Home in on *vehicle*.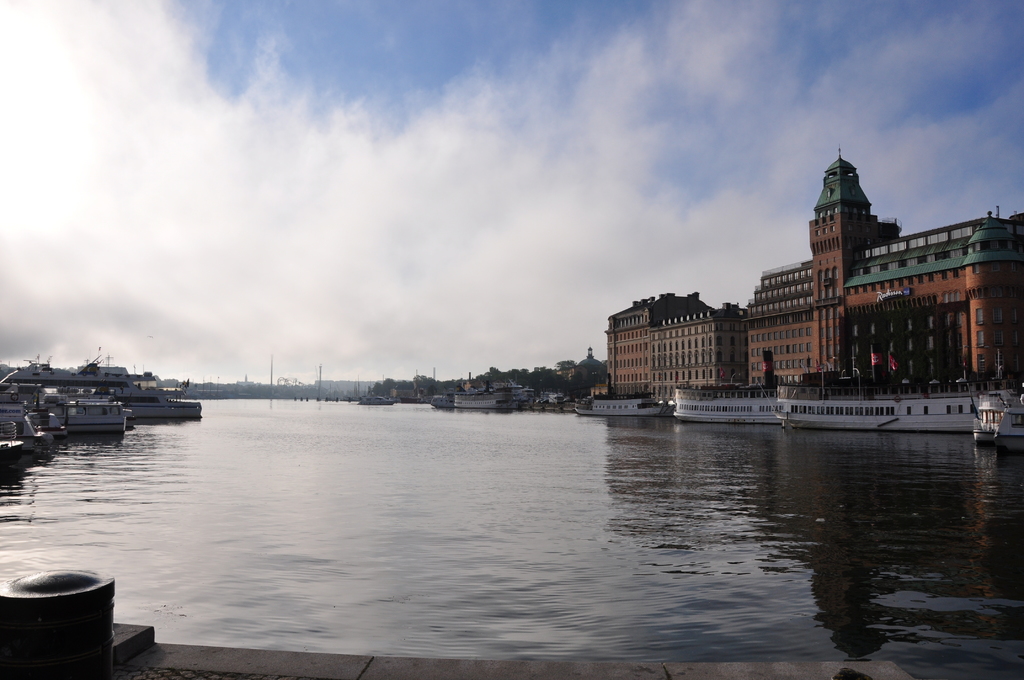
Homed in at 672,362,778,421.
